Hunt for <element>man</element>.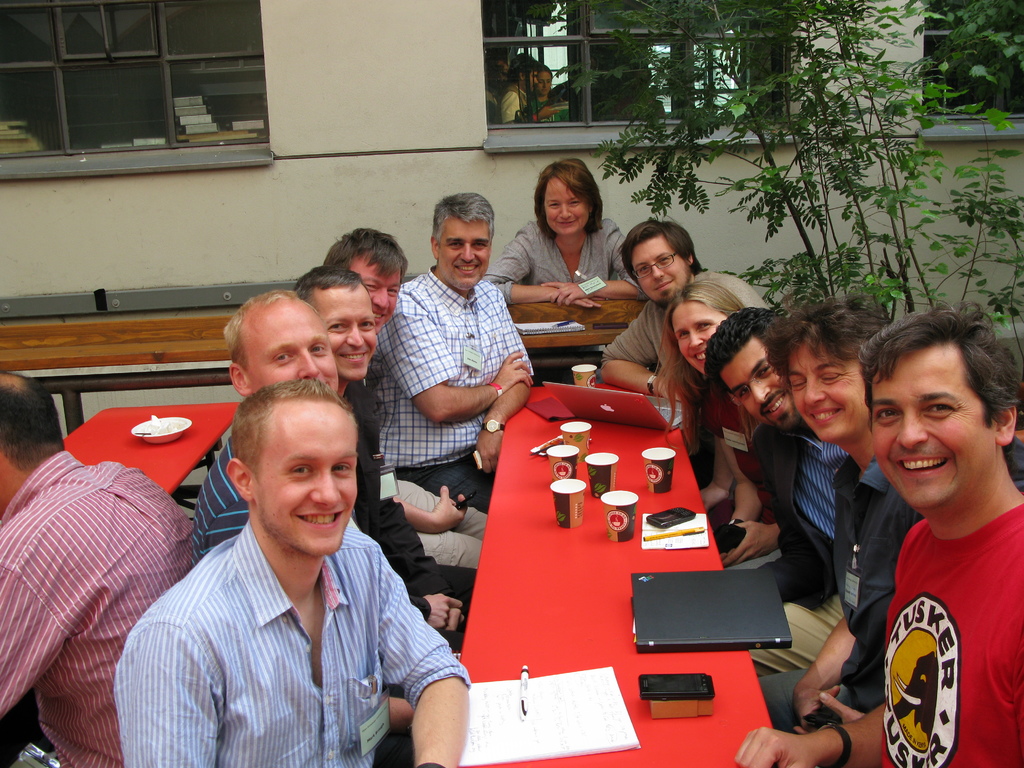
Hunted down at 484 45 504 58.
